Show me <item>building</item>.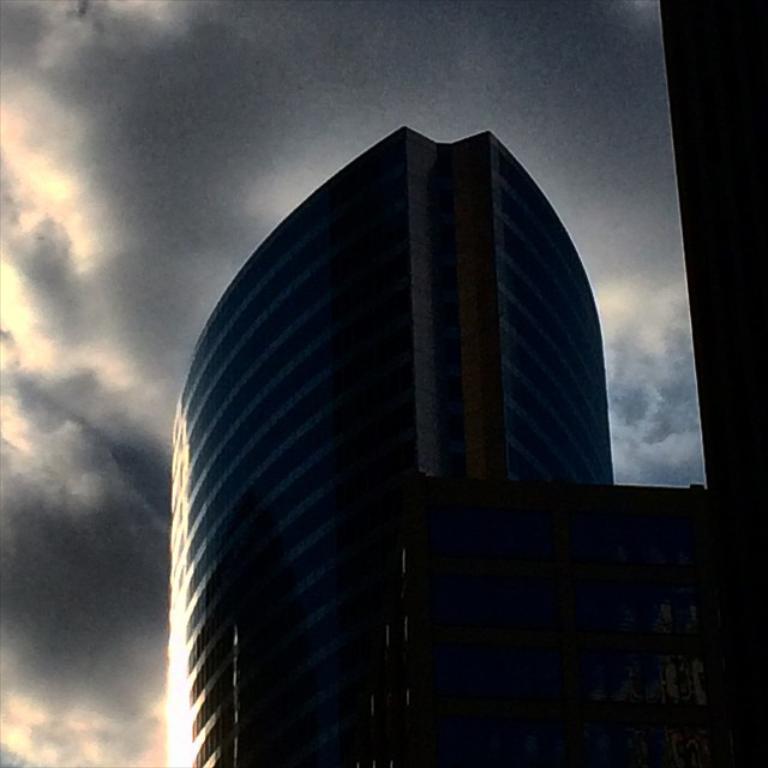
<item>building</item> is here: bbox(162, 0, 767, 767).
